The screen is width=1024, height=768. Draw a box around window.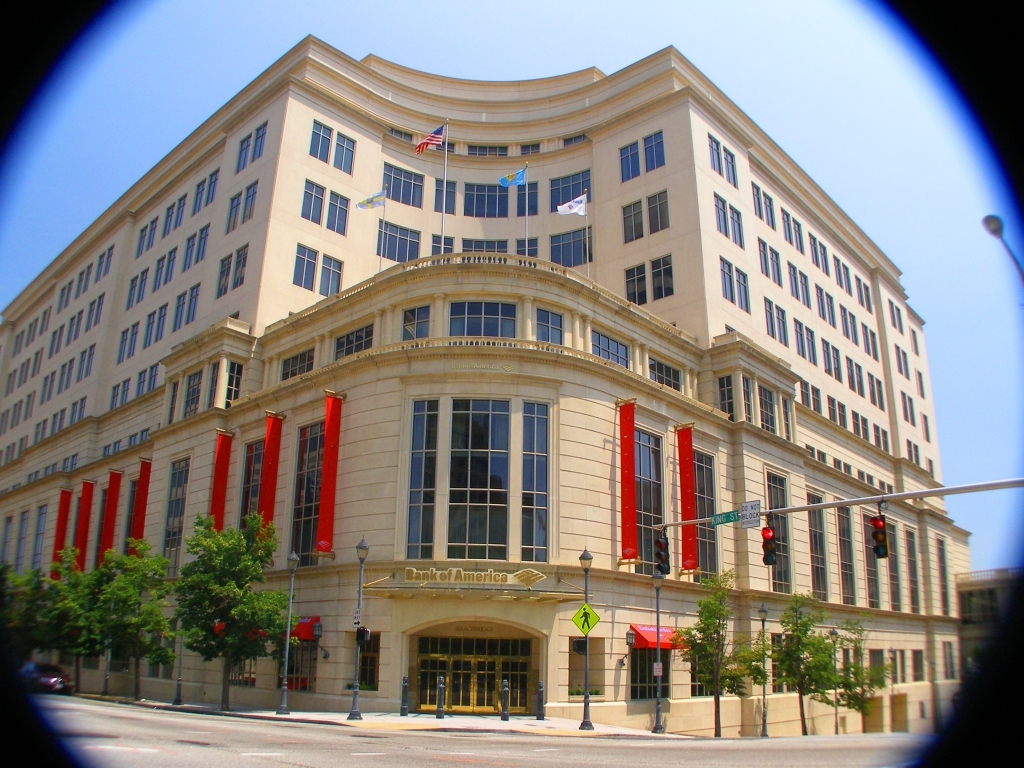
(x1=547, y1=169, x2=593, y2=212).
